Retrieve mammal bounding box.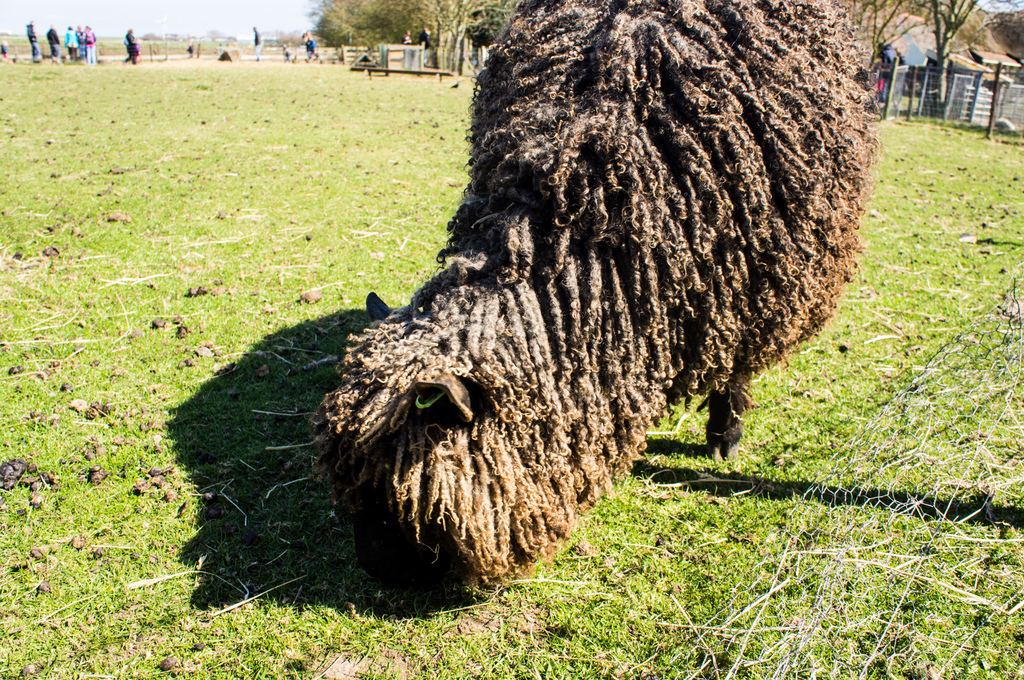
Bounding box: [x1=300, y1=31, x2=316, y2=54].
